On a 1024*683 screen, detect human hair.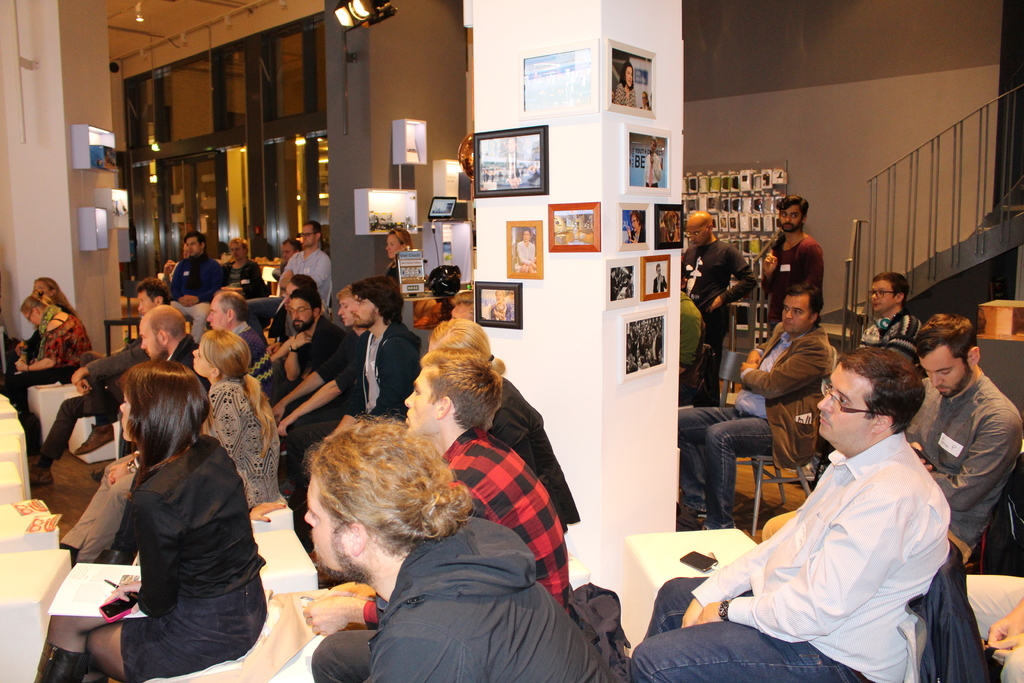
781,284,824,315.
